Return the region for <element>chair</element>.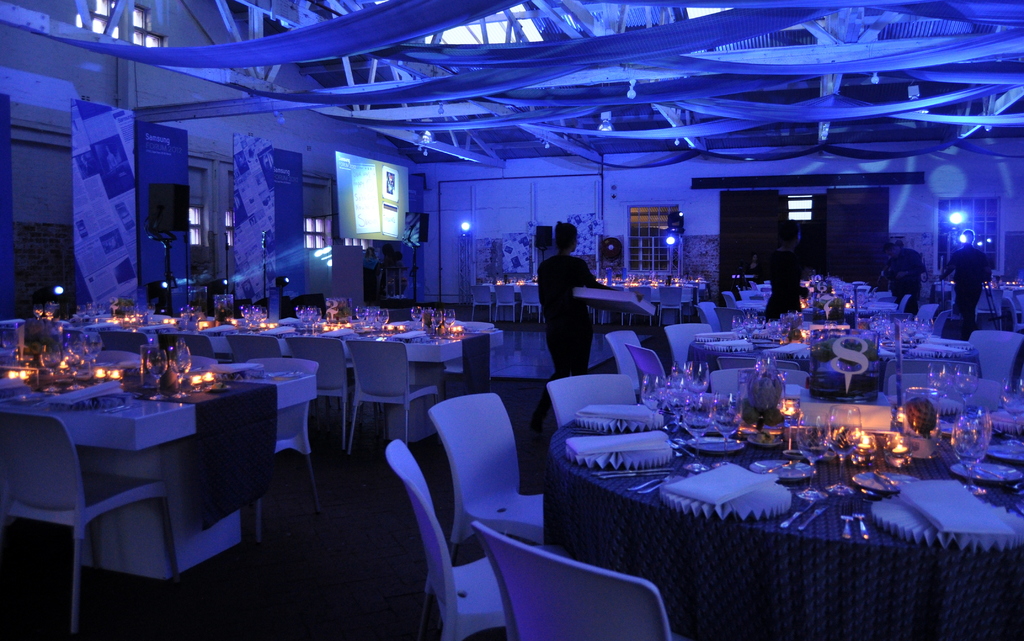
[left=0, top=406, right=190, bottom=640].
